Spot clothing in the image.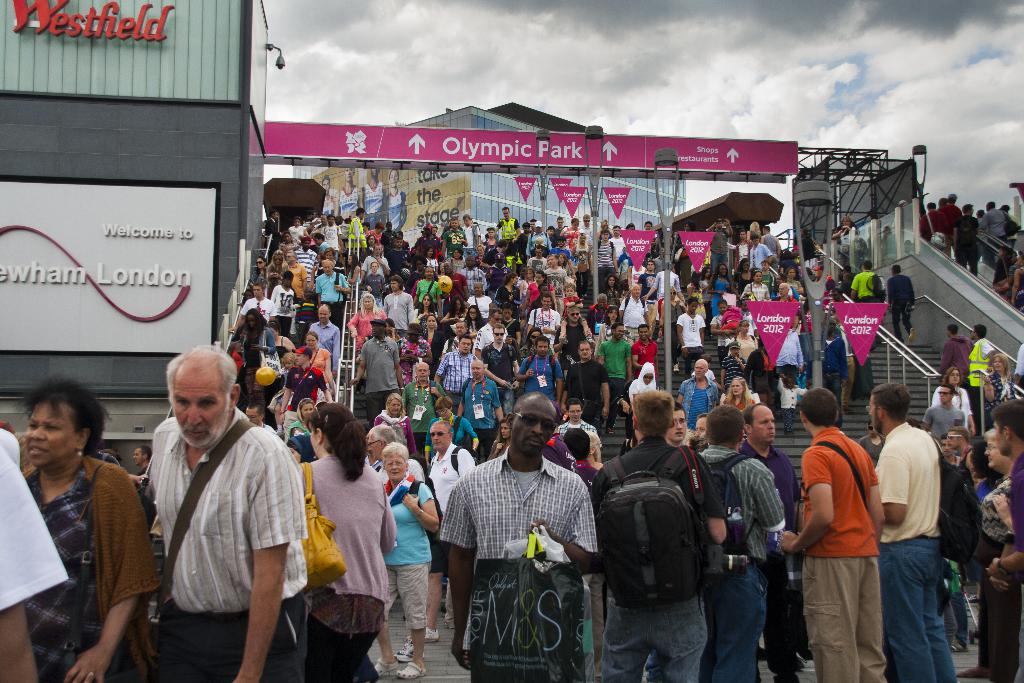
clothing found at 453 456 623 682.
